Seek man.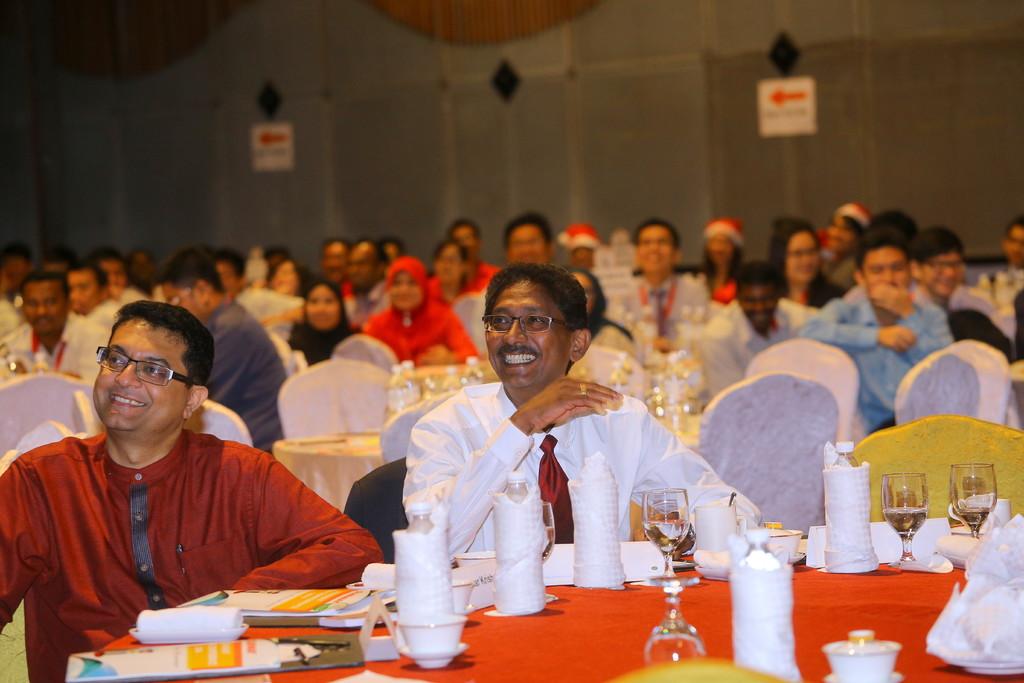
pyautogui.locateOnScreen(695, 263, 799, 395).
